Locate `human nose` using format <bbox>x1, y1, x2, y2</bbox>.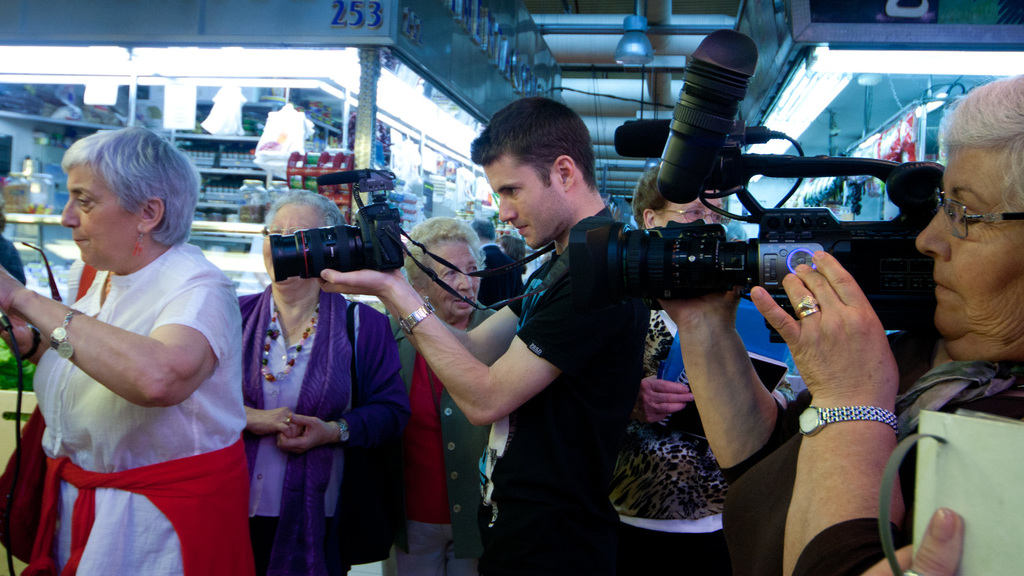
<bbox>917, 205, 951, 259</bbox>.
